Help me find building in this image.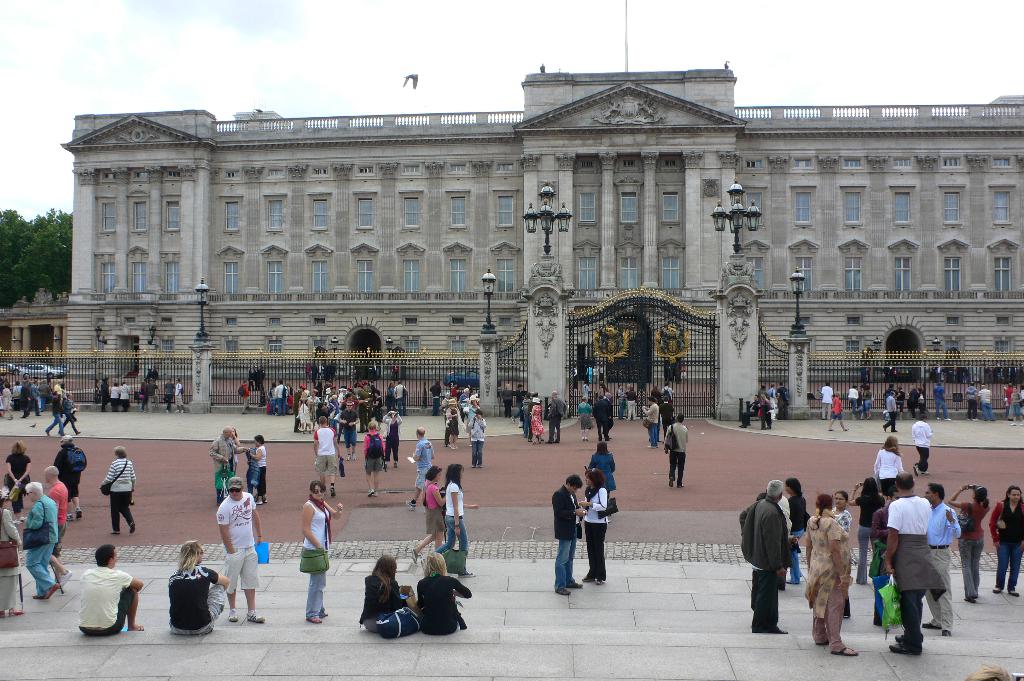
Found it: (left=63, top=65, right=1023, bottom=422).
